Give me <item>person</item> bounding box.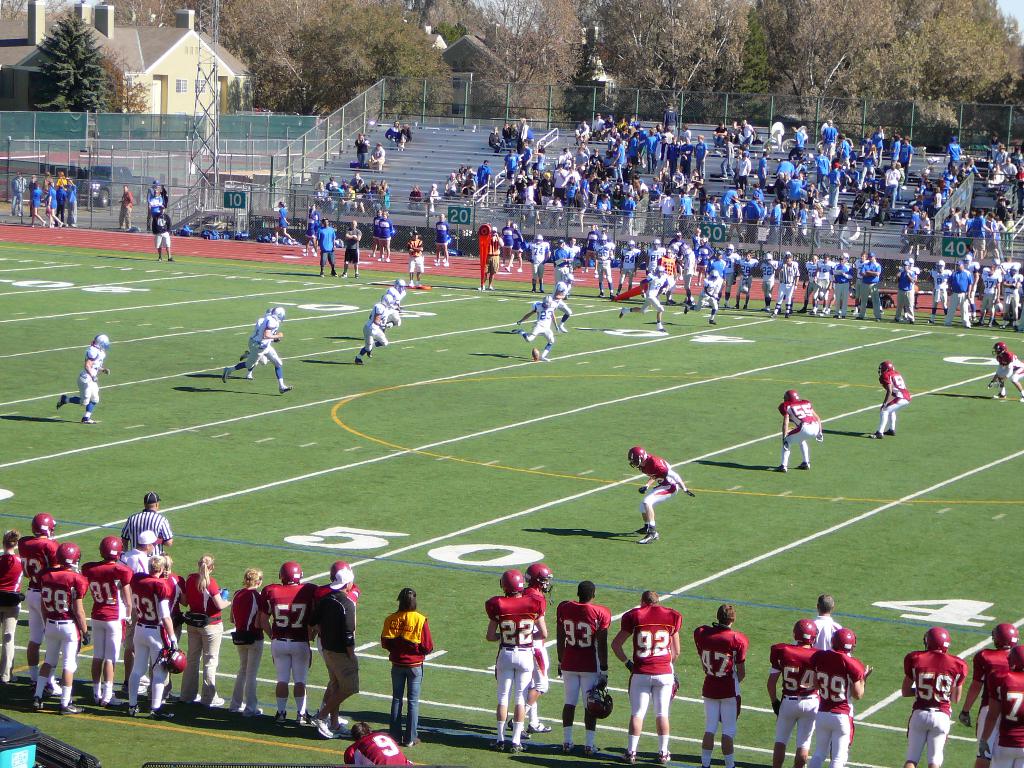
698 609 755 767.
